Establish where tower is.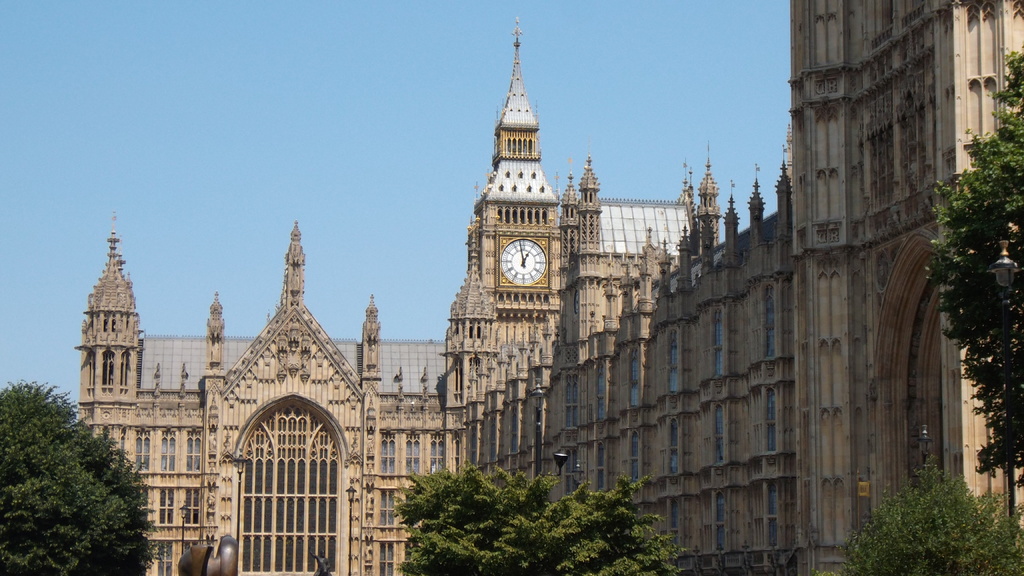
Established at BBox(724, 183, 740, 255).
